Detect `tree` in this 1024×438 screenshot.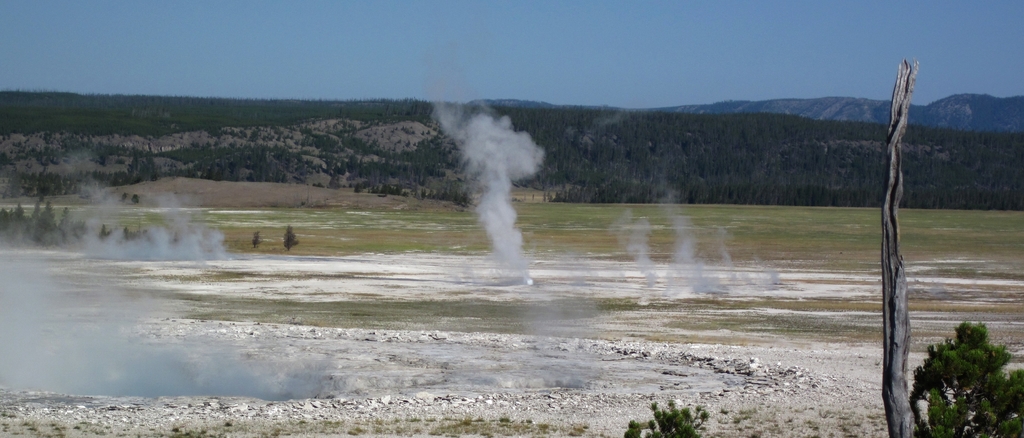
Detection: bbox=[38, 205, 69, 241].
